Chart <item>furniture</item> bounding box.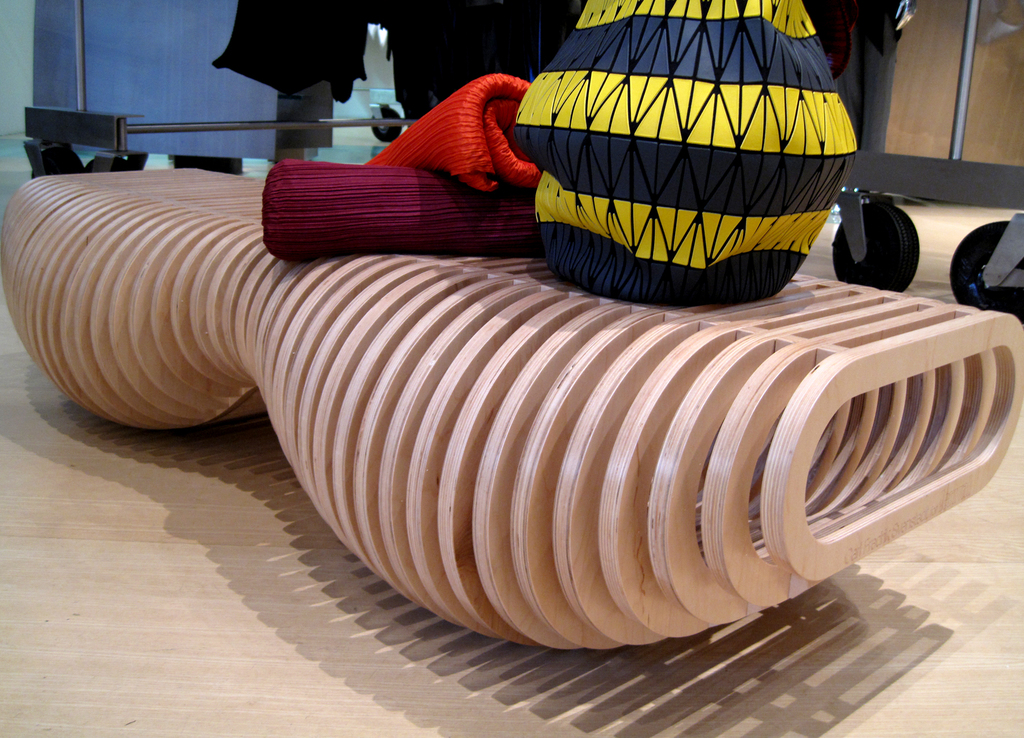
Charted: 5,161,1023,657.
